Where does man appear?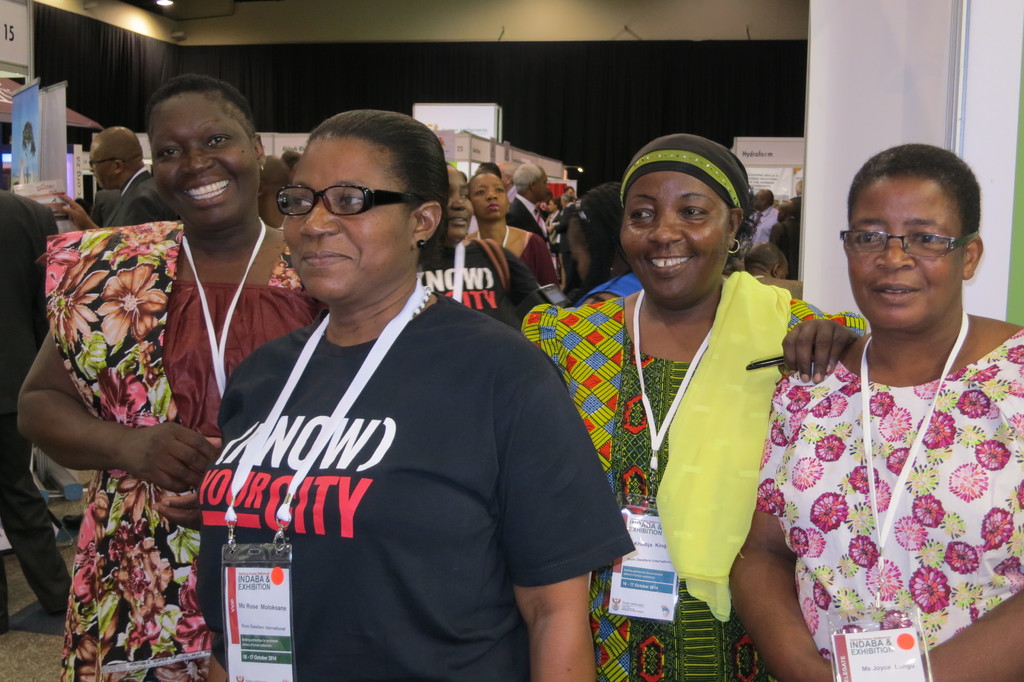
Appears at 476,158,499,179.
